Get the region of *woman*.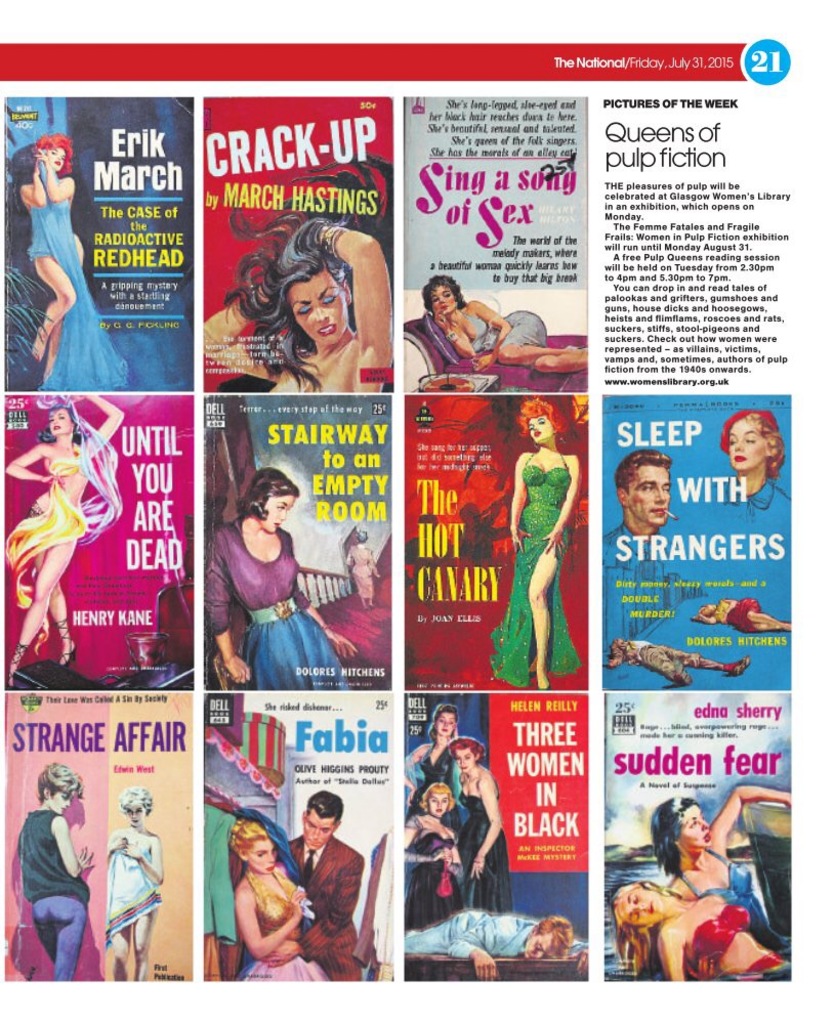
115:794:159:990.
